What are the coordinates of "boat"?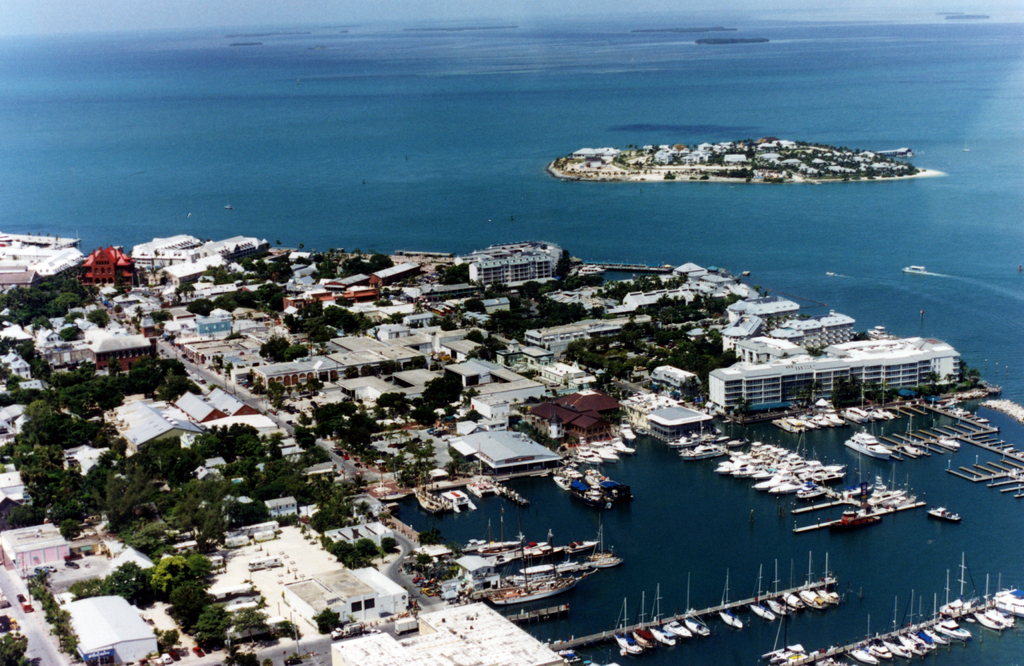
bbox=[575, 262, 605, 276].
